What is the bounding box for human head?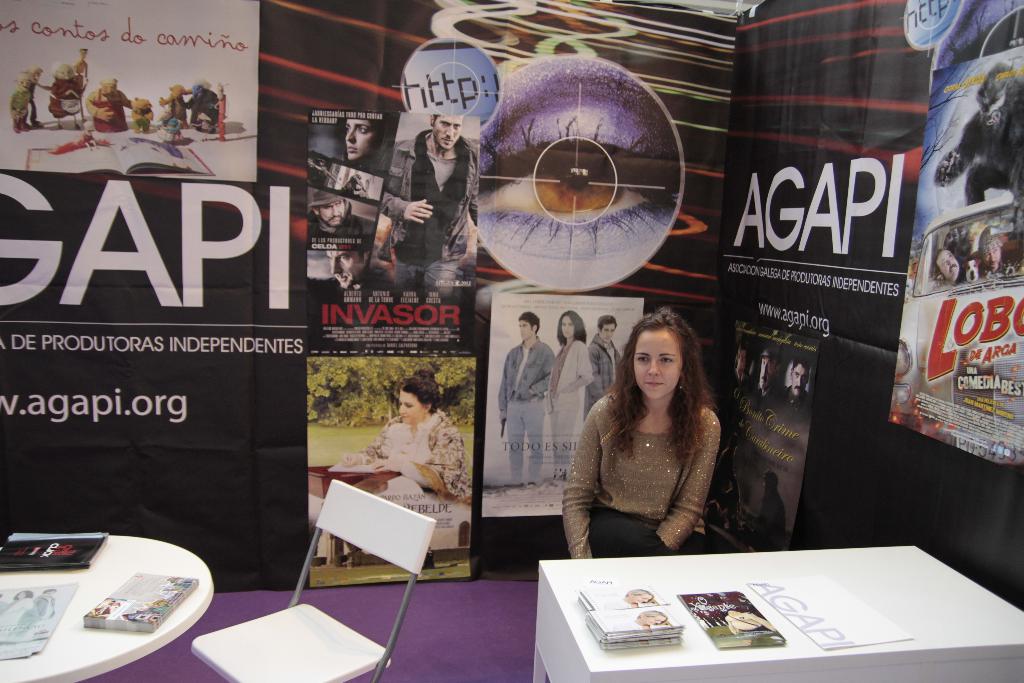
bbox=[344, 119, 386, 161].
